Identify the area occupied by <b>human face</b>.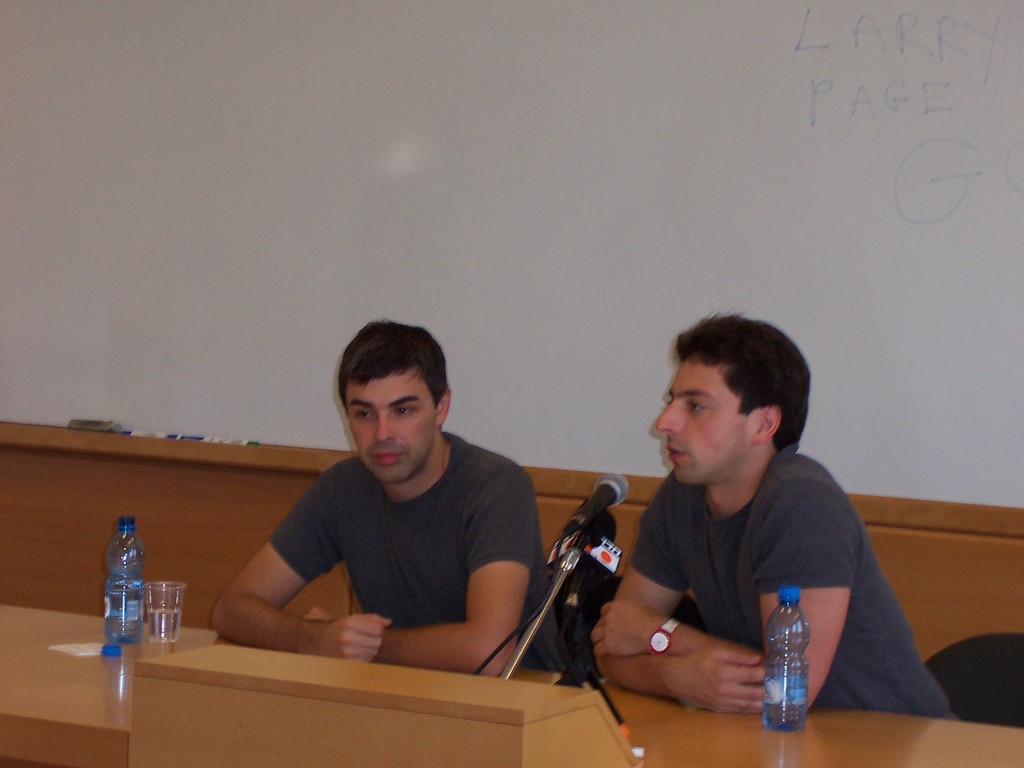
Area: (342,373,437,484).
